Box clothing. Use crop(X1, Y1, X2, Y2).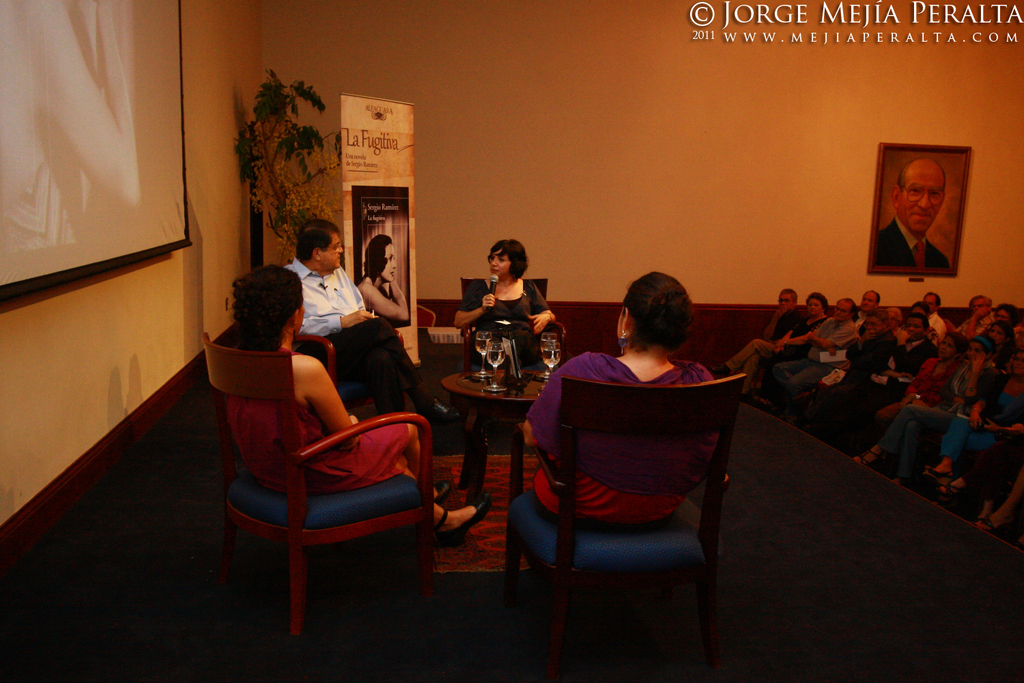
crop(961, 314, 989, 344).
